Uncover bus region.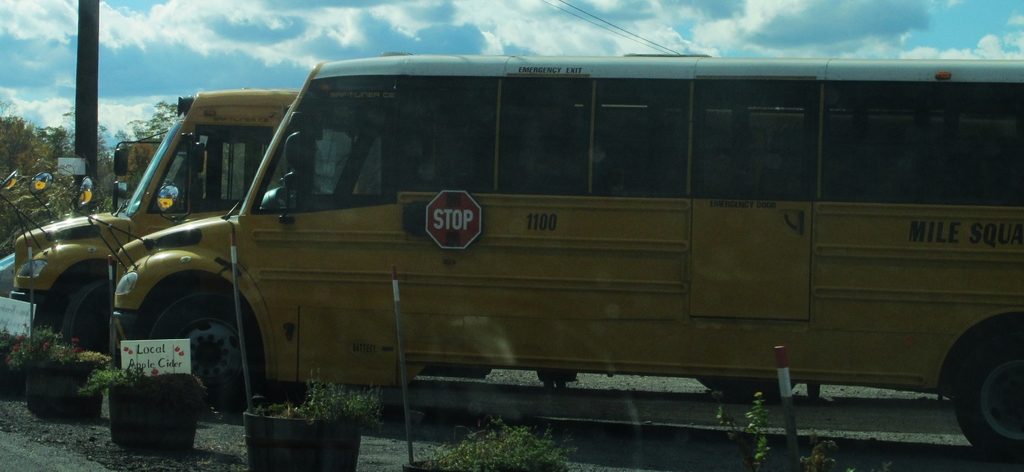
Uncovered: 85:44:1023:466.
